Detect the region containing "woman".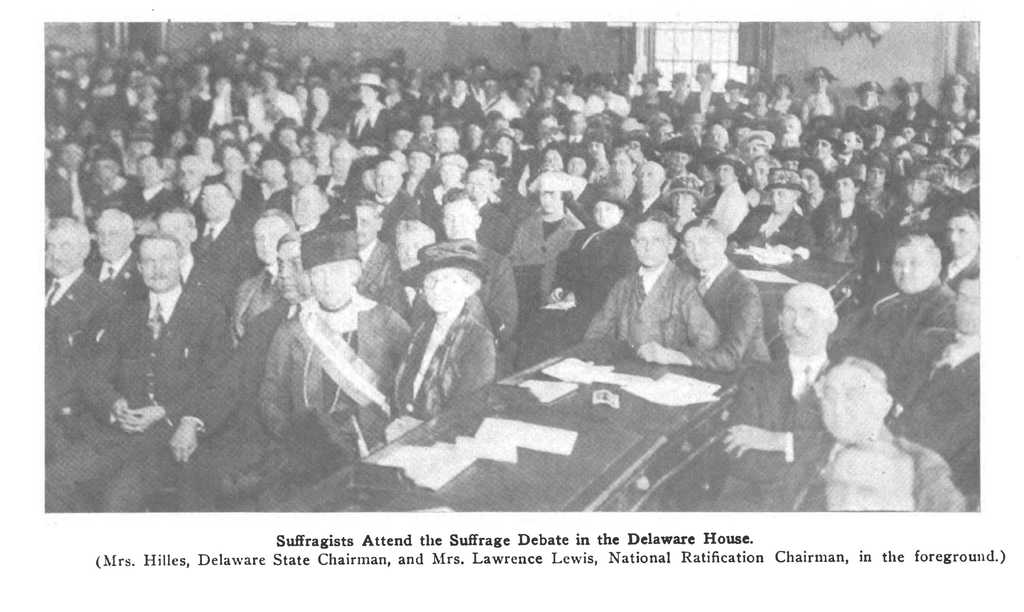
[371,229,495,446].
